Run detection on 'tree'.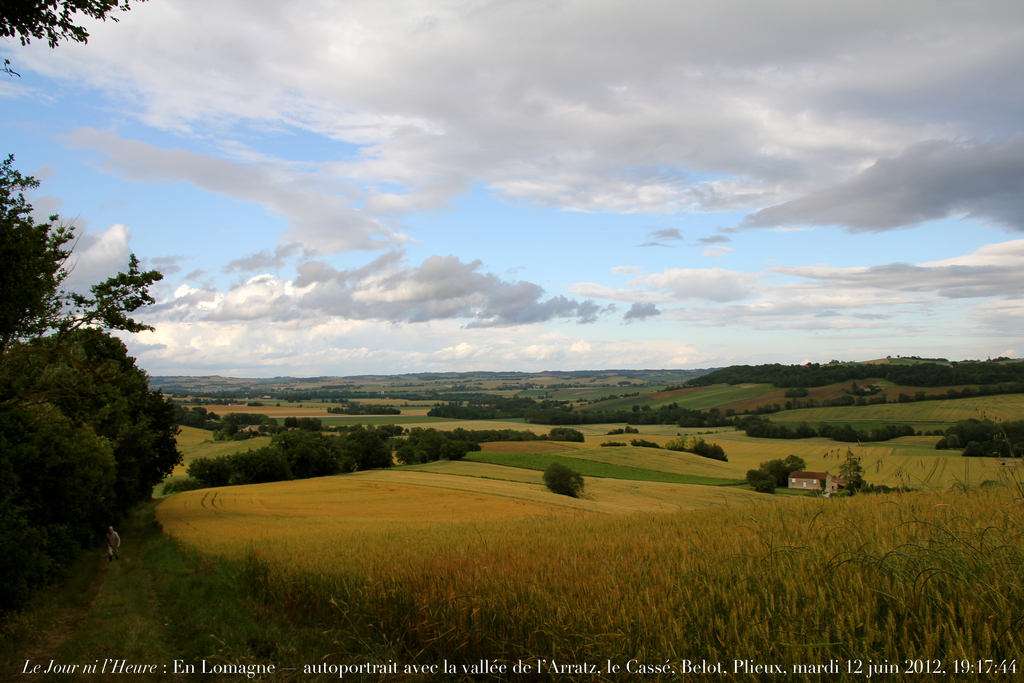
Result: BBox(0, 0, 182, 606).
